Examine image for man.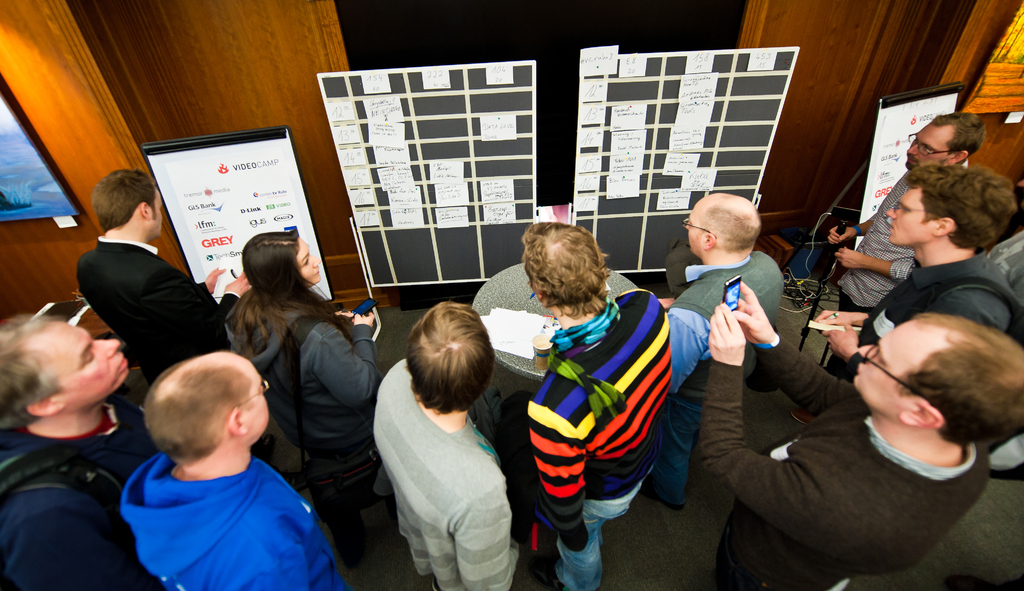
Examination result: x1=810 y1=164 x2=1023 y2=378.
